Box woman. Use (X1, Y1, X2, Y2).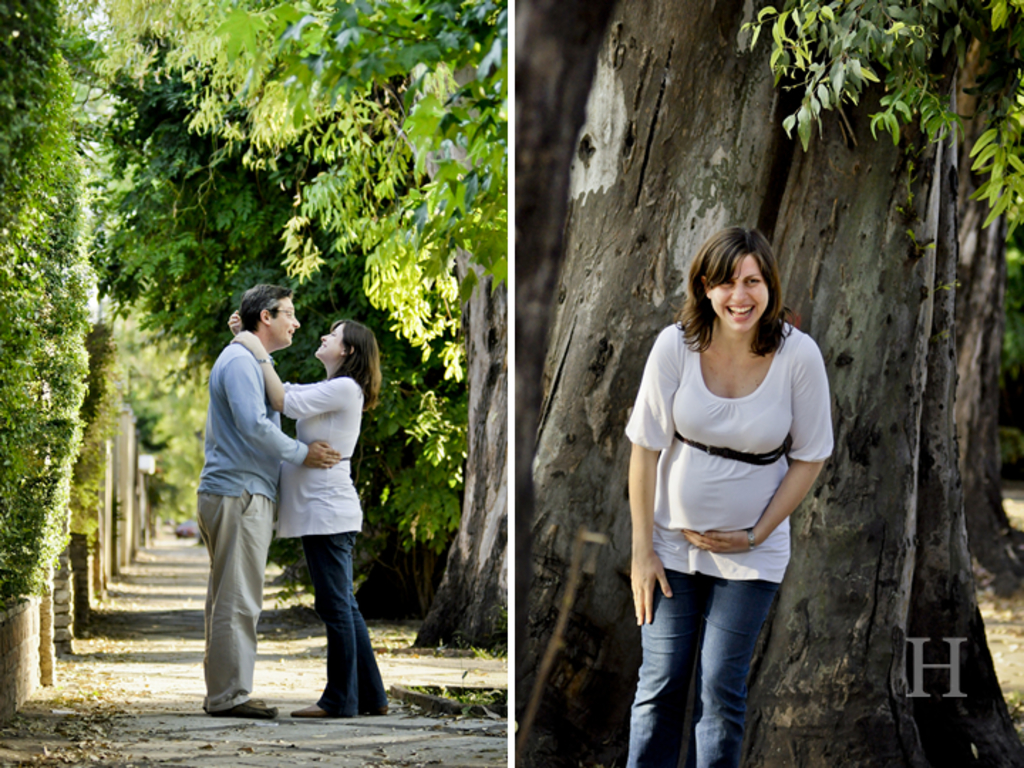
(624, 229, 832, 767).
